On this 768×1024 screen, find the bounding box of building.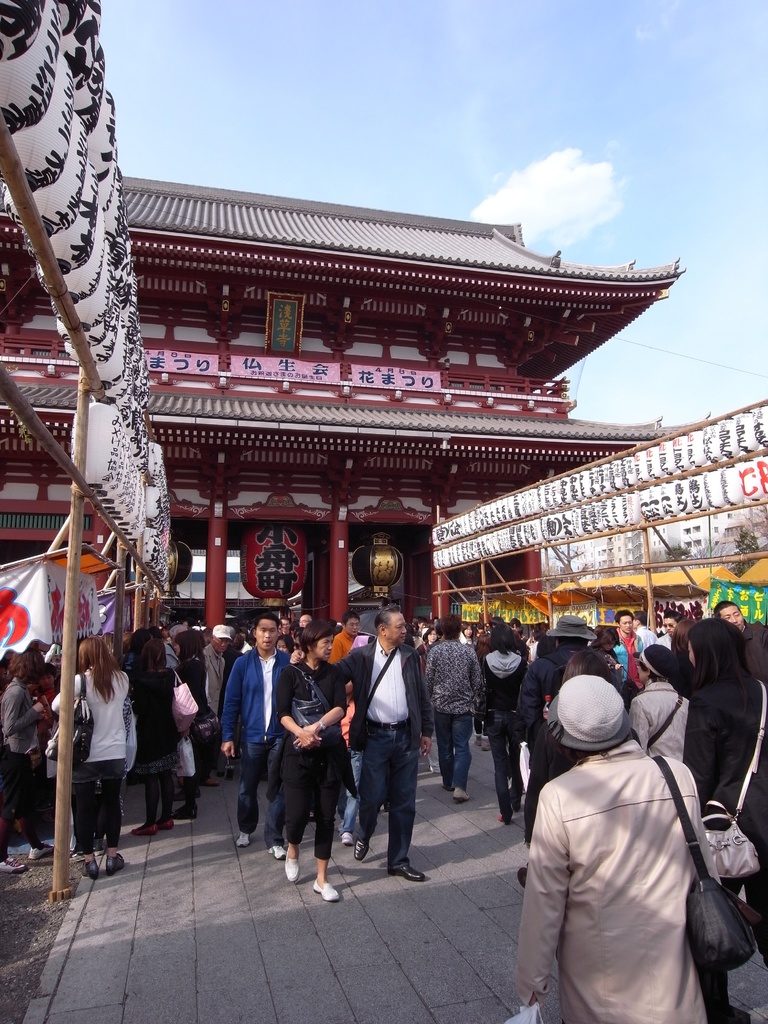
Bounding box: pyautogui.locateOnScreen(0, 0, 767, 874).
